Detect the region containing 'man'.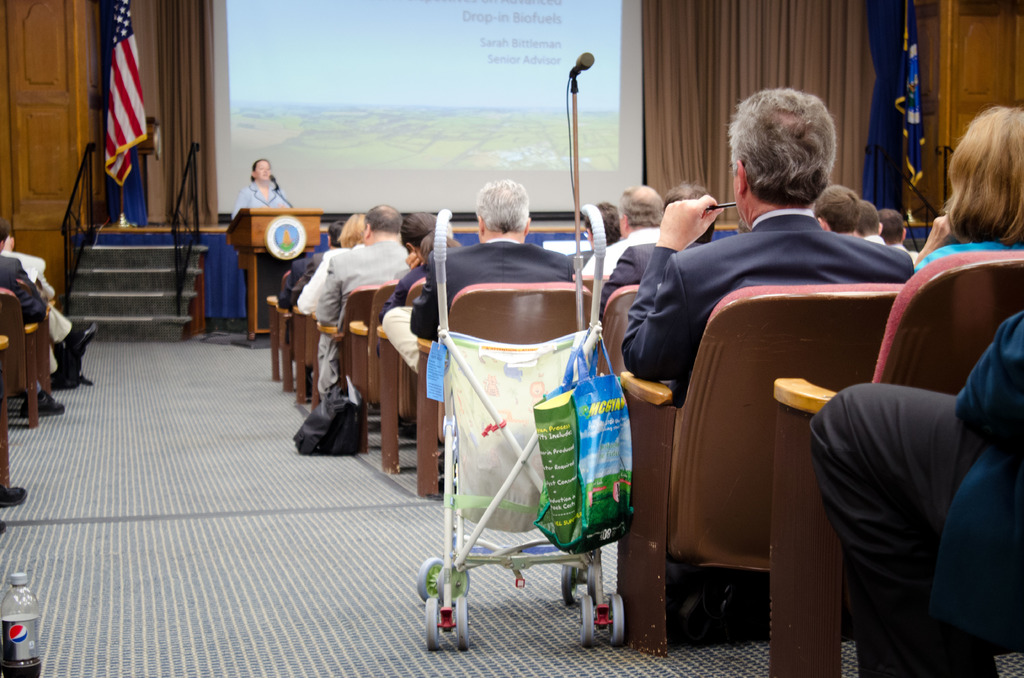
<bbox>576, 188, 698, 281</bbox>.
